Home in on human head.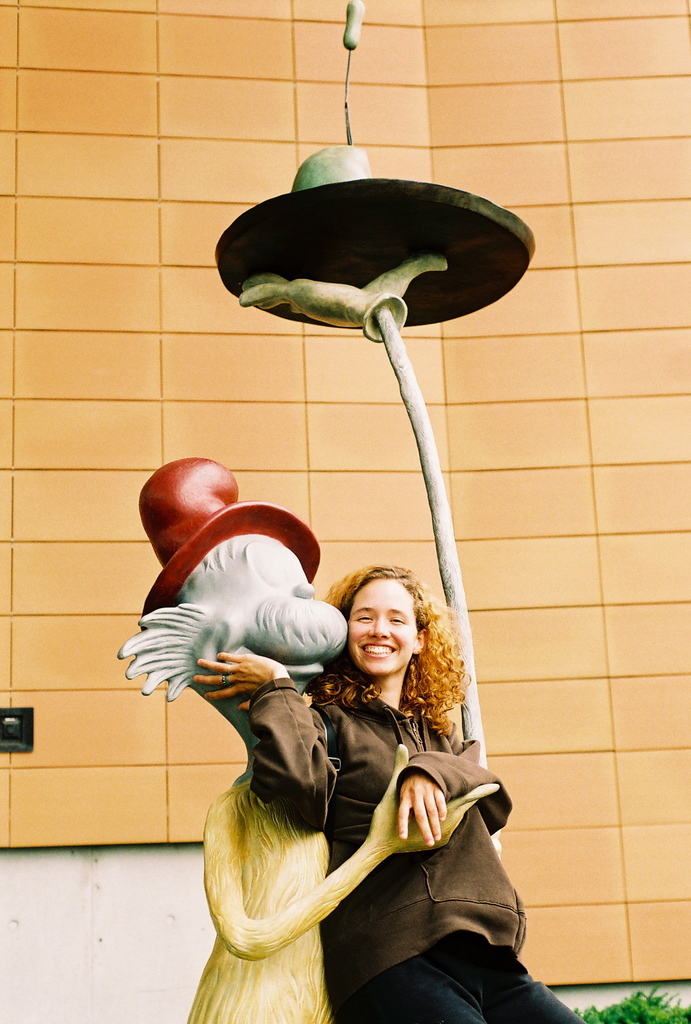
Homed in at [339, 565, 428, 687].
